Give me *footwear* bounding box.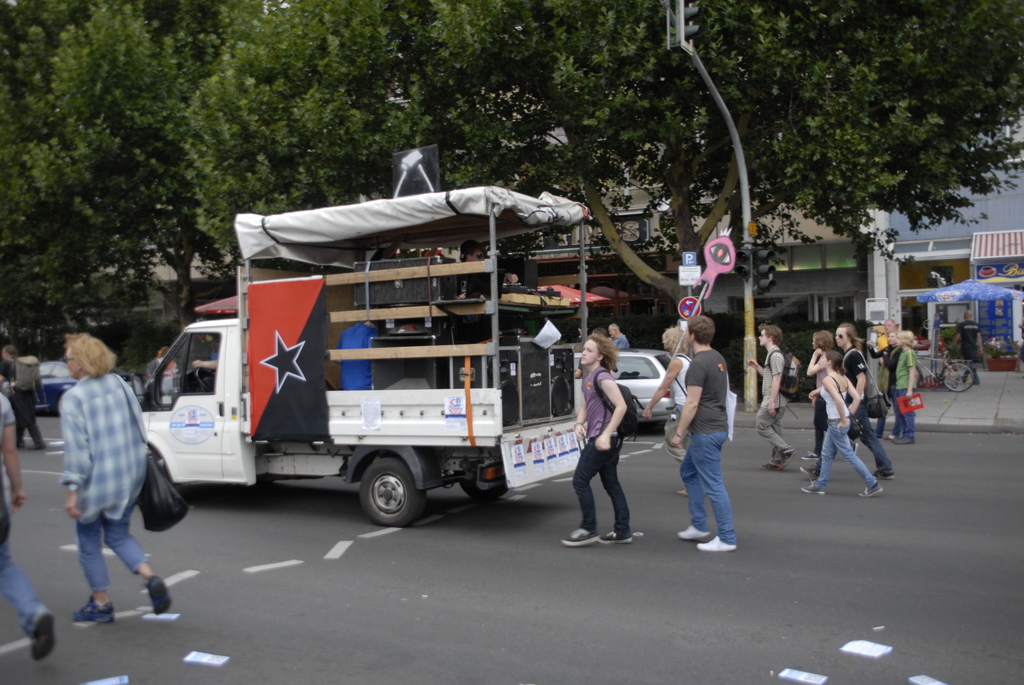
<bbox>33, 610, 53, 663</bbox>.
